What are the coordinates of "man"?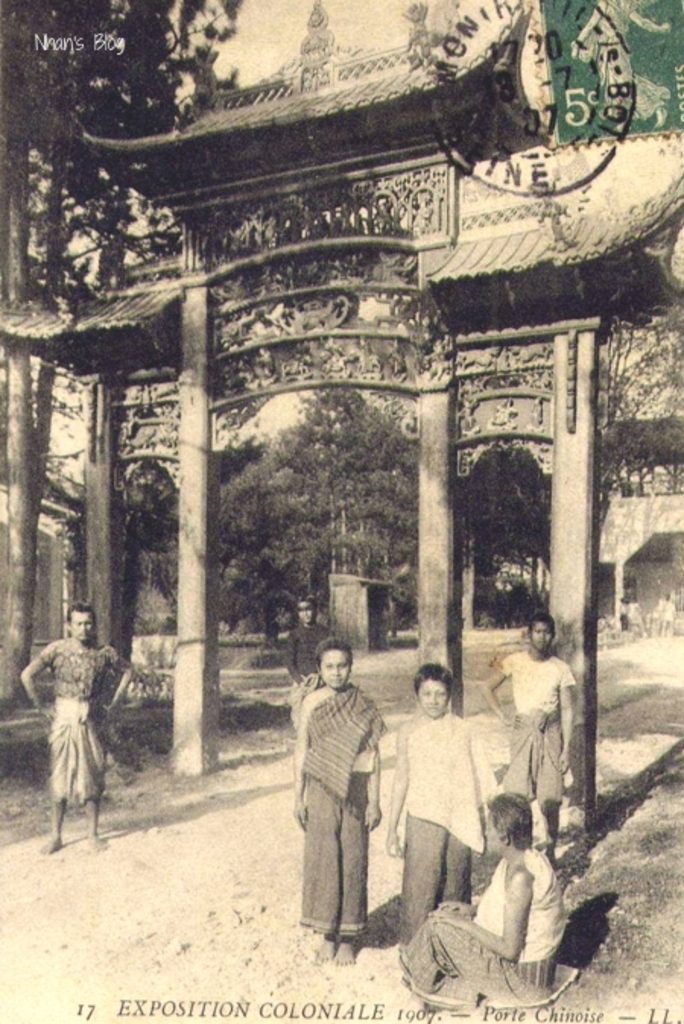
[21,608,134,849].
